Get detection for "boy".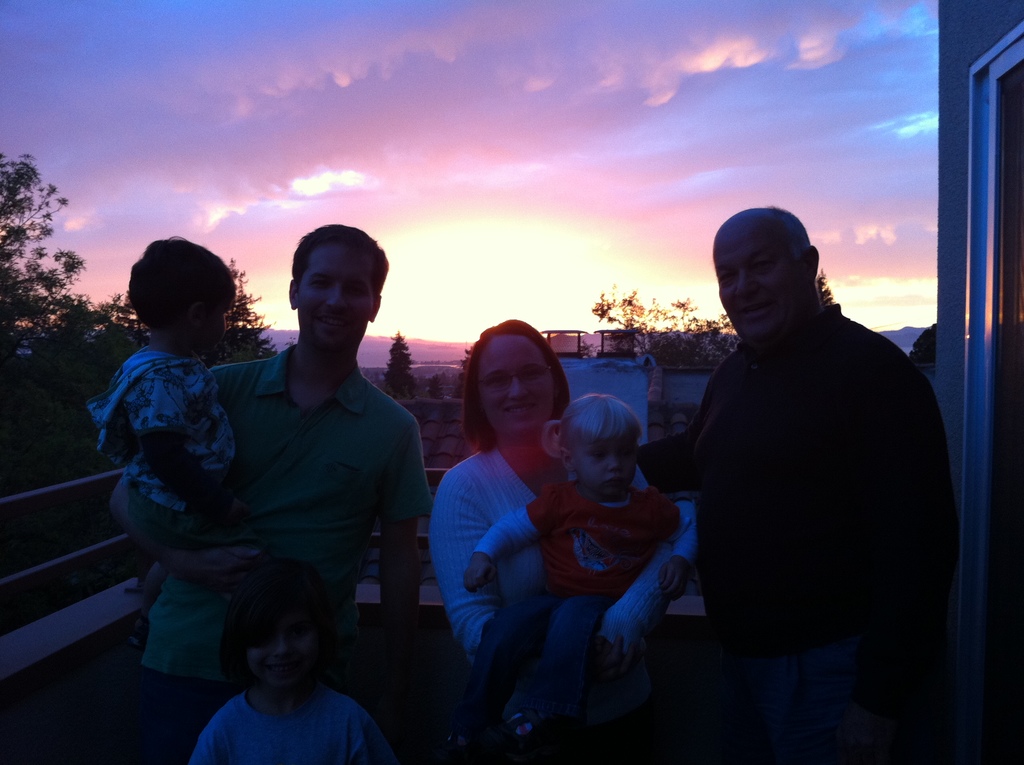
Detection: bbox=[448, 385, 689, 746].
